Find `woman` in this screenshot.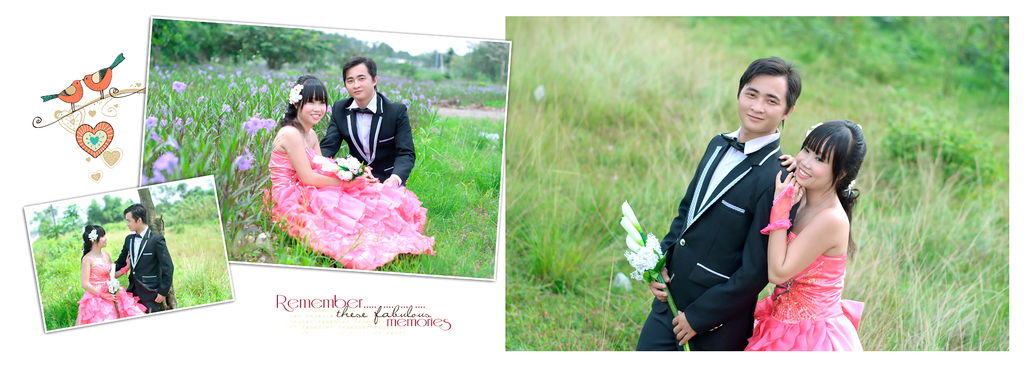
The bounding box for `woman` is detection(266, 80, 434, 279).
